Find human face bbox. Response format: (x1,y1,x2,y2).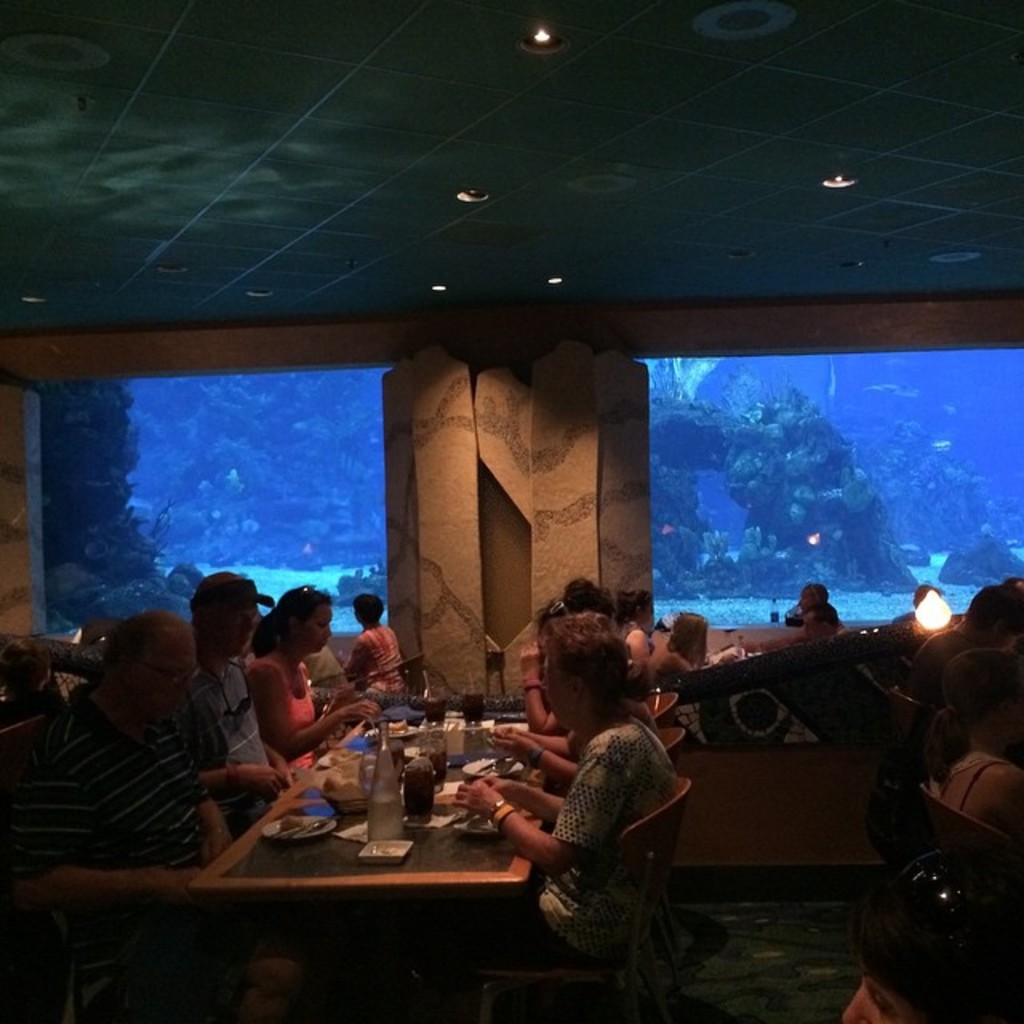
(134,650,194,722).
